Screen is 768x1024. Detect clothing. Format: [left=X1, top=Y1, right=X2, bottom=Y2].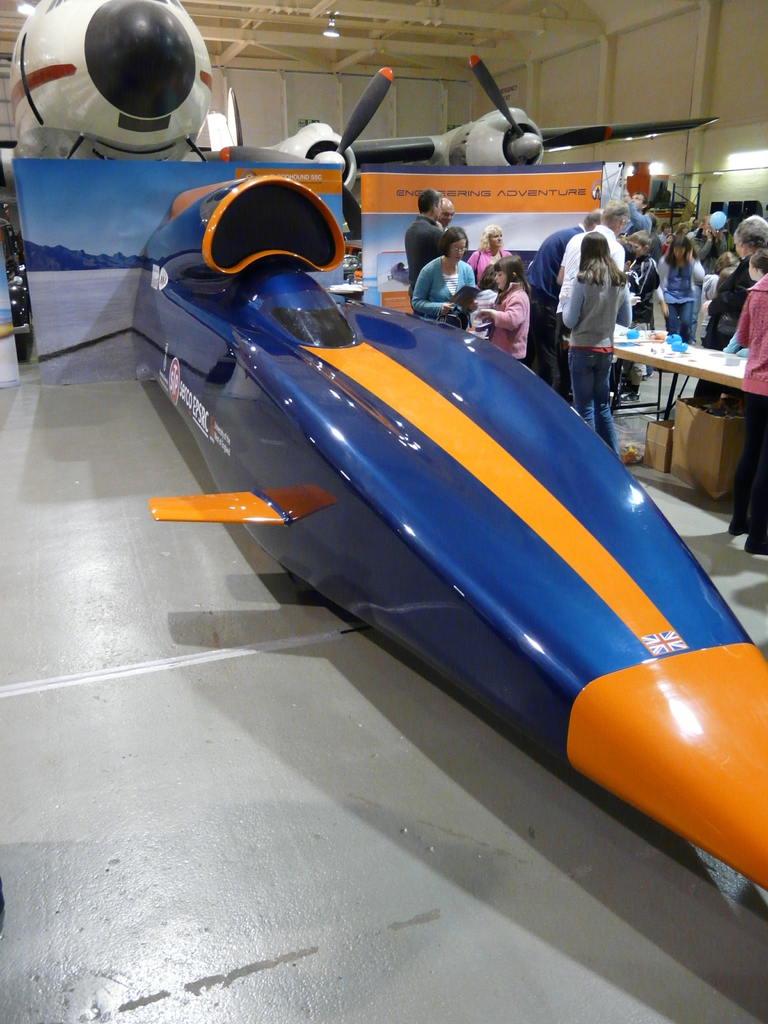
[left=734, top=273, right=767, bottom=543].
